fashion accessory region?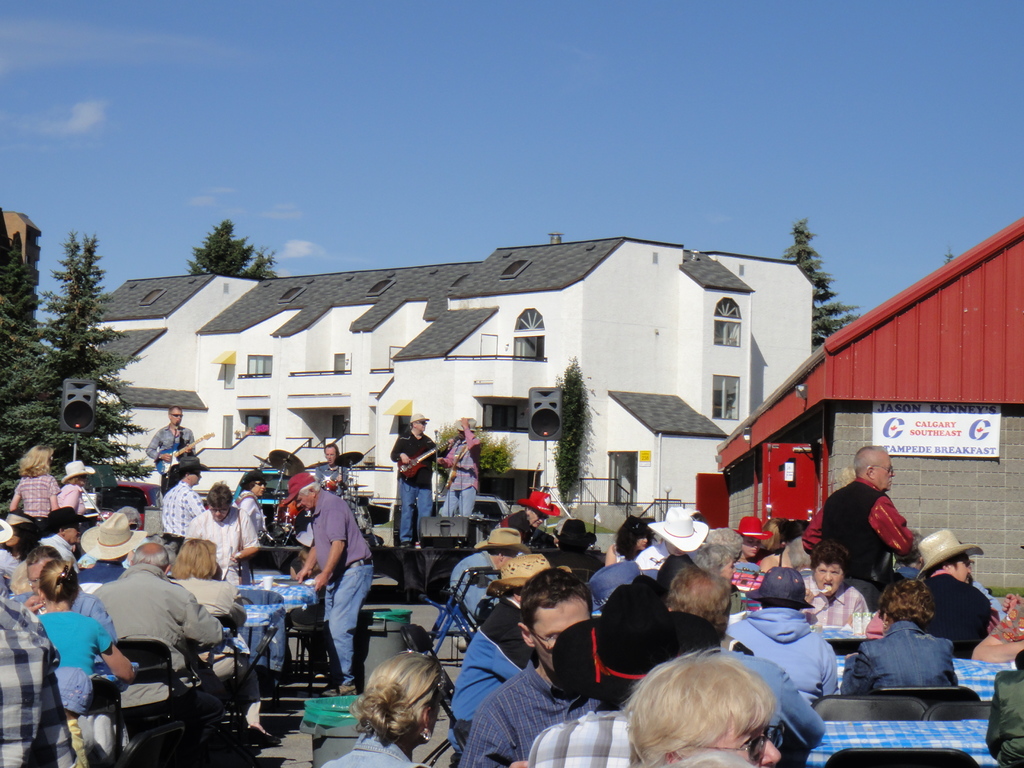
{"x1": 276, "y1": 474, "x2": 317, "y2": 511}
